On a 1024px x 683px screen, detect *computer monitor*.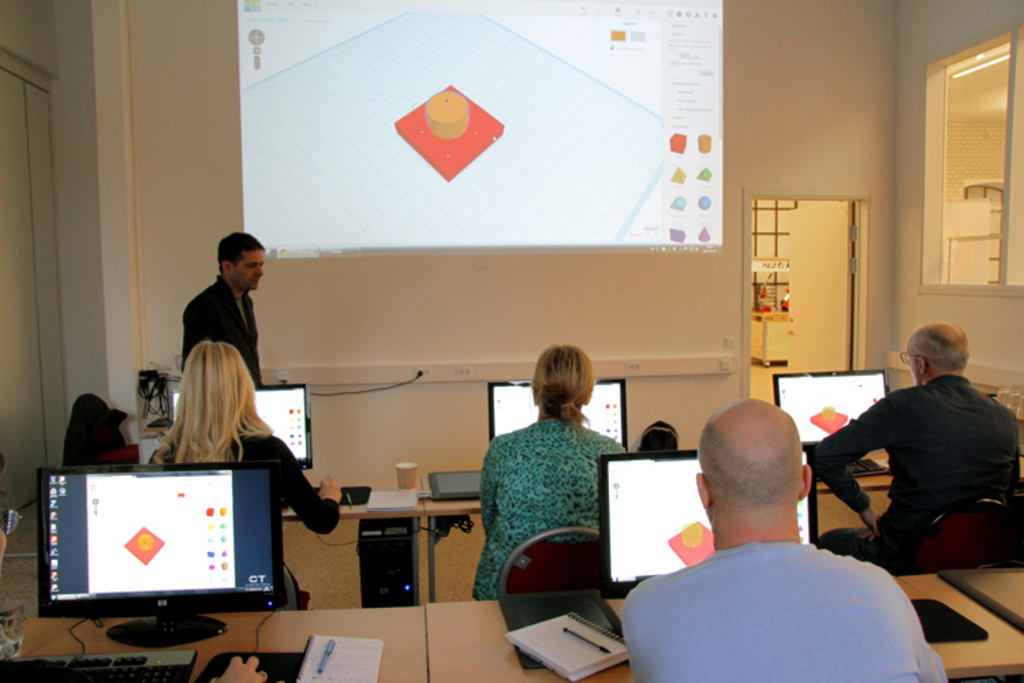
select_region(164, 384, 319, 485).
